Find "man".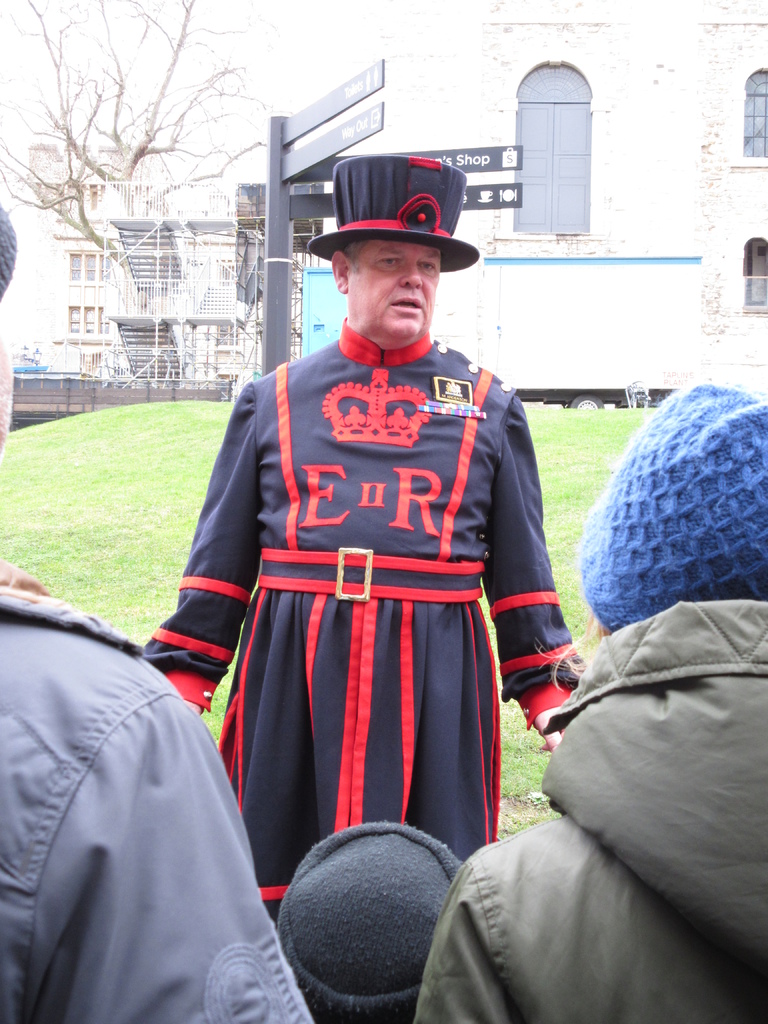
BBox(189, 168, 540, 942).
